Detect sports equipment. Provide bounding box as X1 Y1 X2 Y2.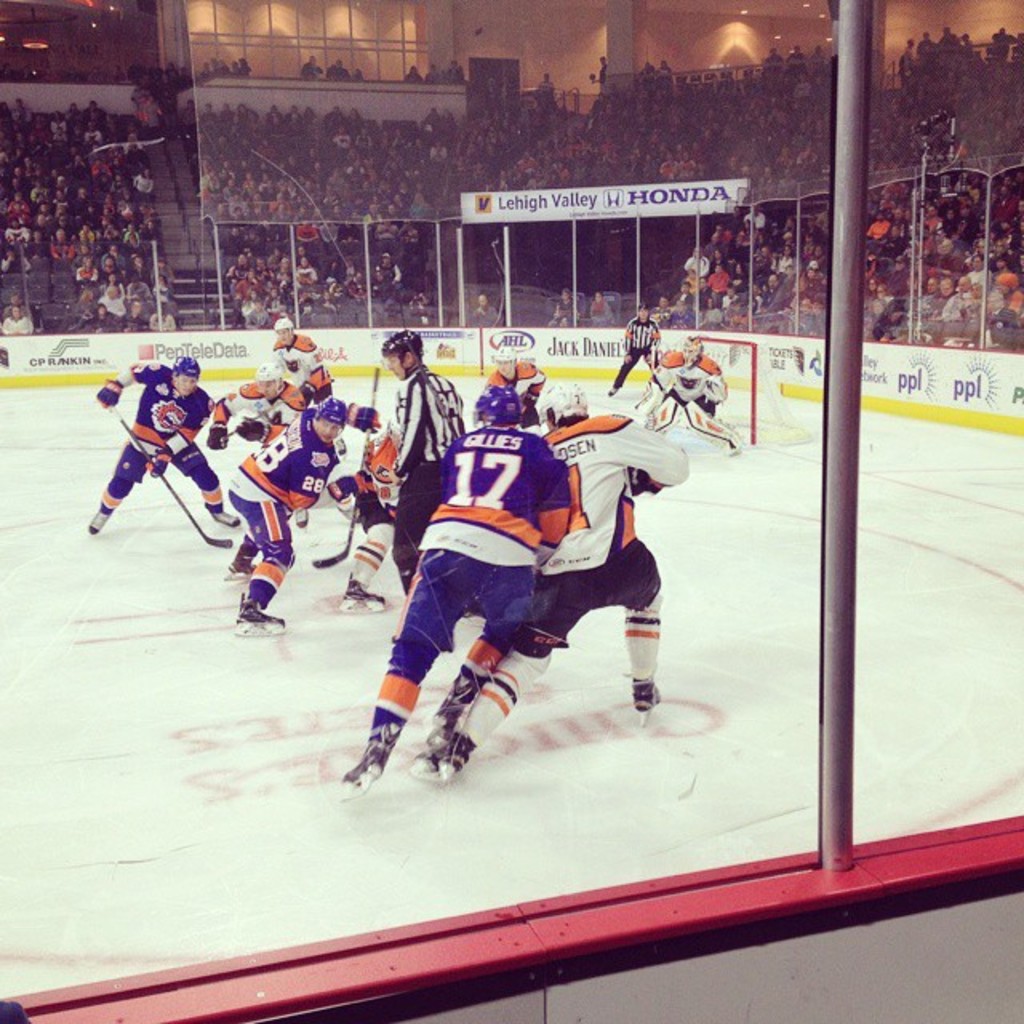
93 379 126 410.
